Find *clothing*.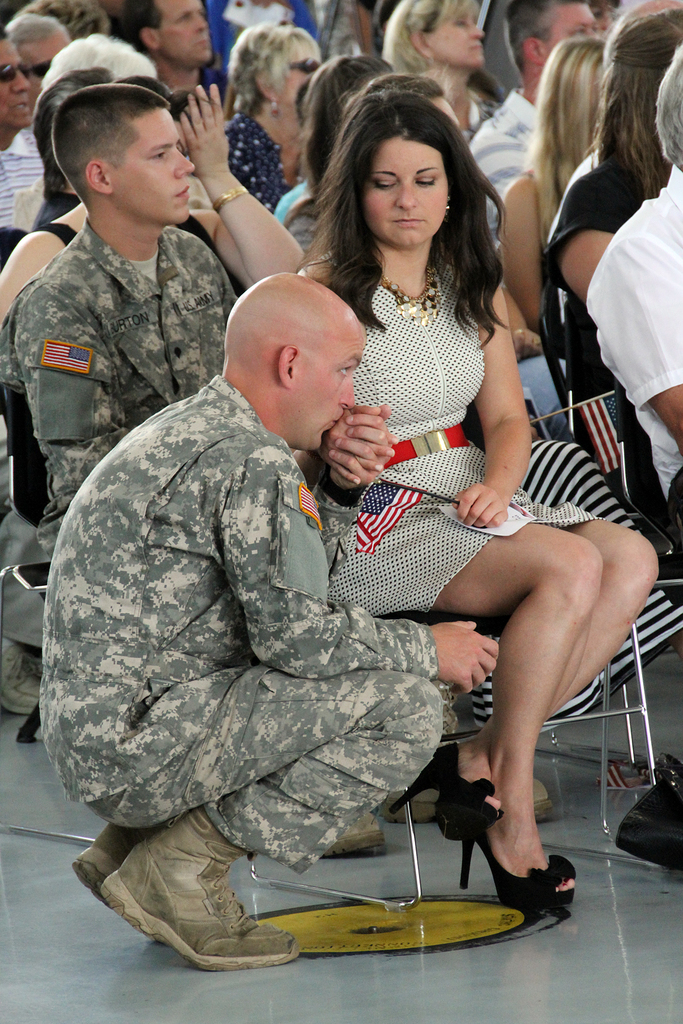
460,86,544,258.
